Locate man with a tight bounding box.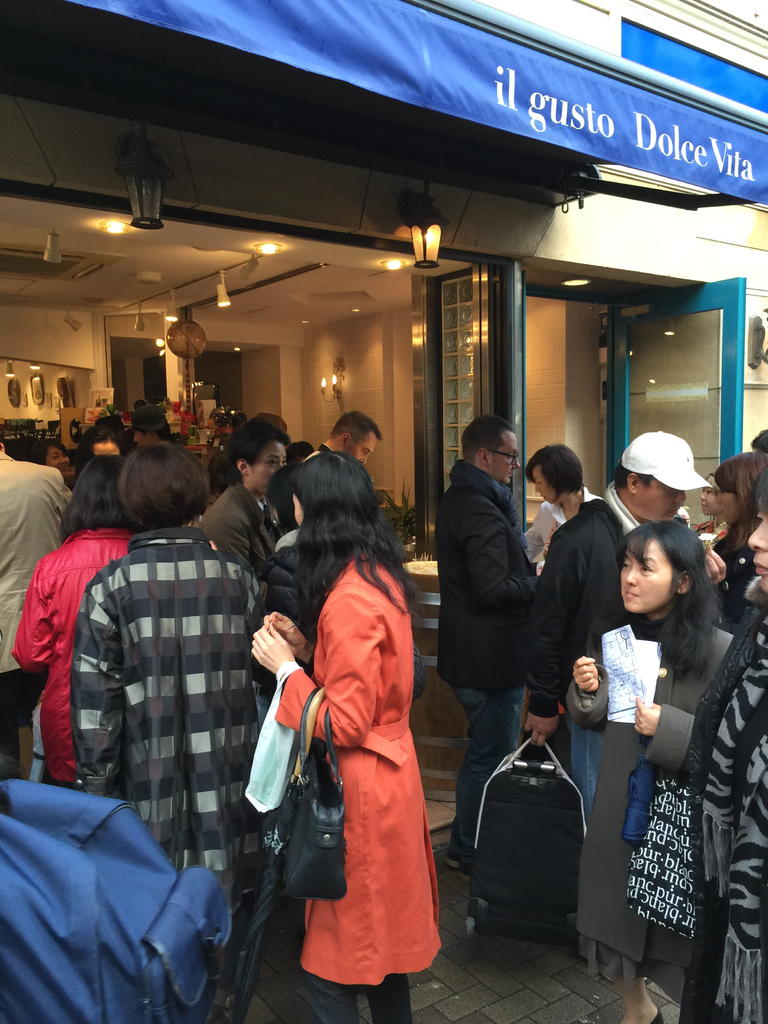
box(303, 408, 385, 469).
